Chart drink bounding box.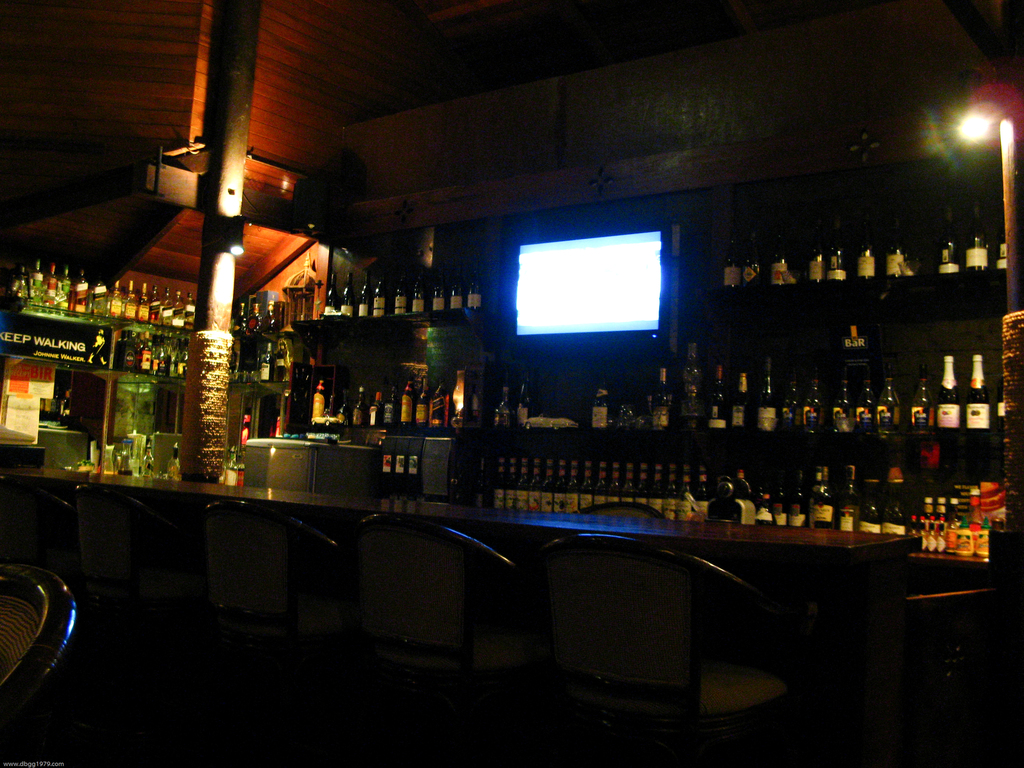
Charted: <region>959, 352, 994, 433</region>.
